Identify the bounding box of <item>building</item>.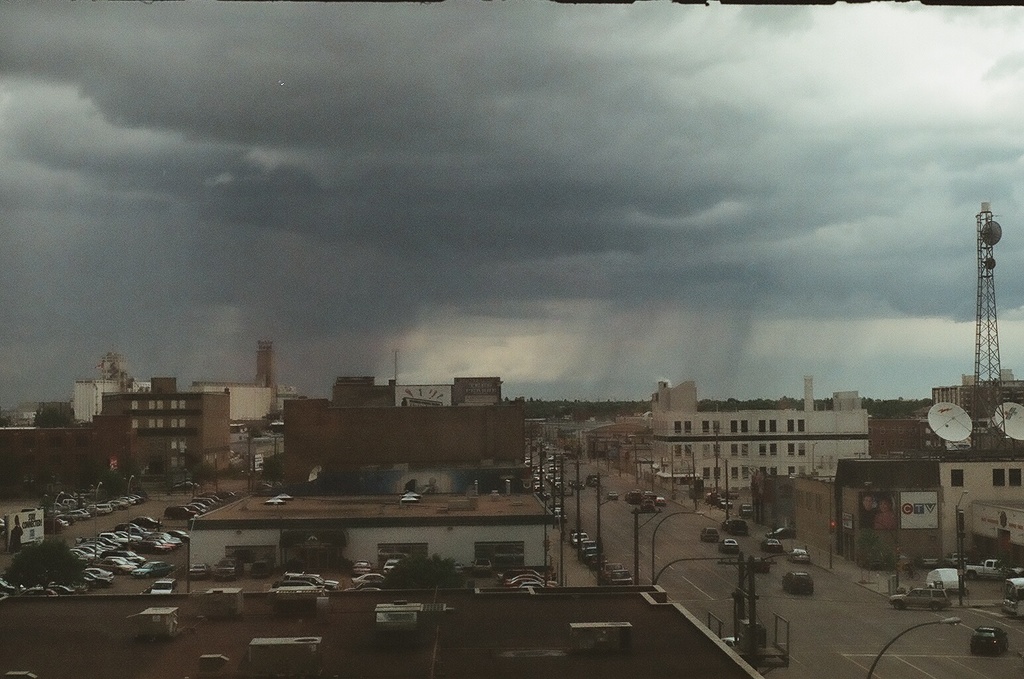
x1=649, y1=385, x2=870, y2=491.
